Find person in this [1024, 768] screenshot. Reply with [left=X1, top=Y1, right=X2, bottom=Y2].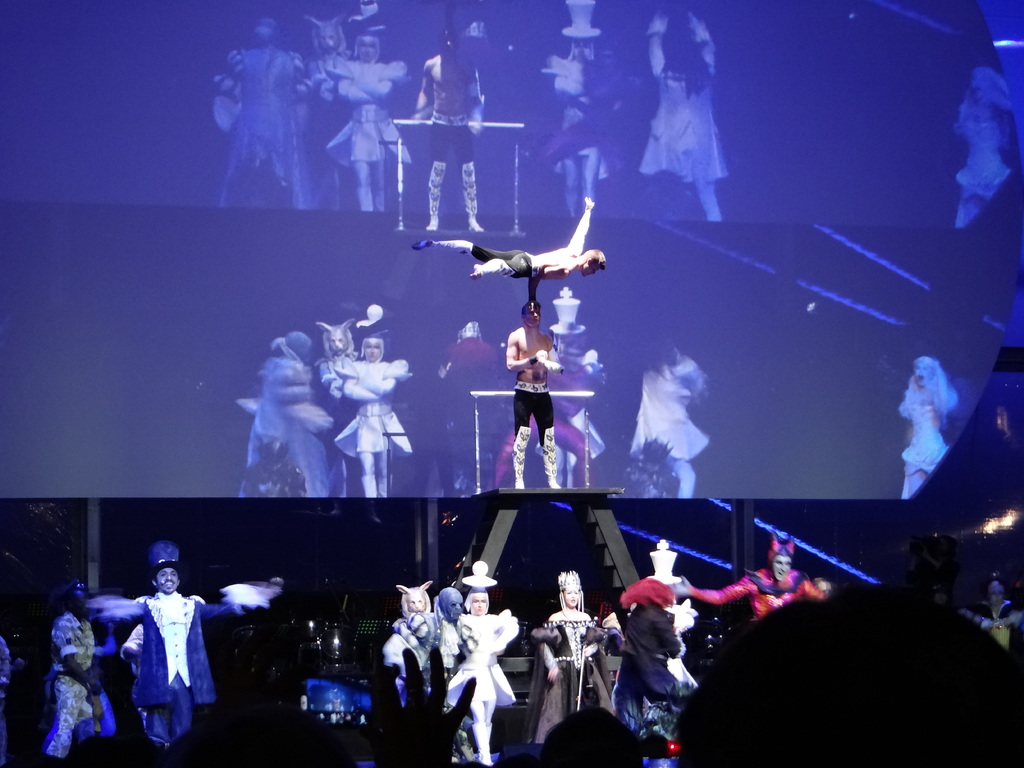
[left=413, top=29, right=494, bottom=234].
